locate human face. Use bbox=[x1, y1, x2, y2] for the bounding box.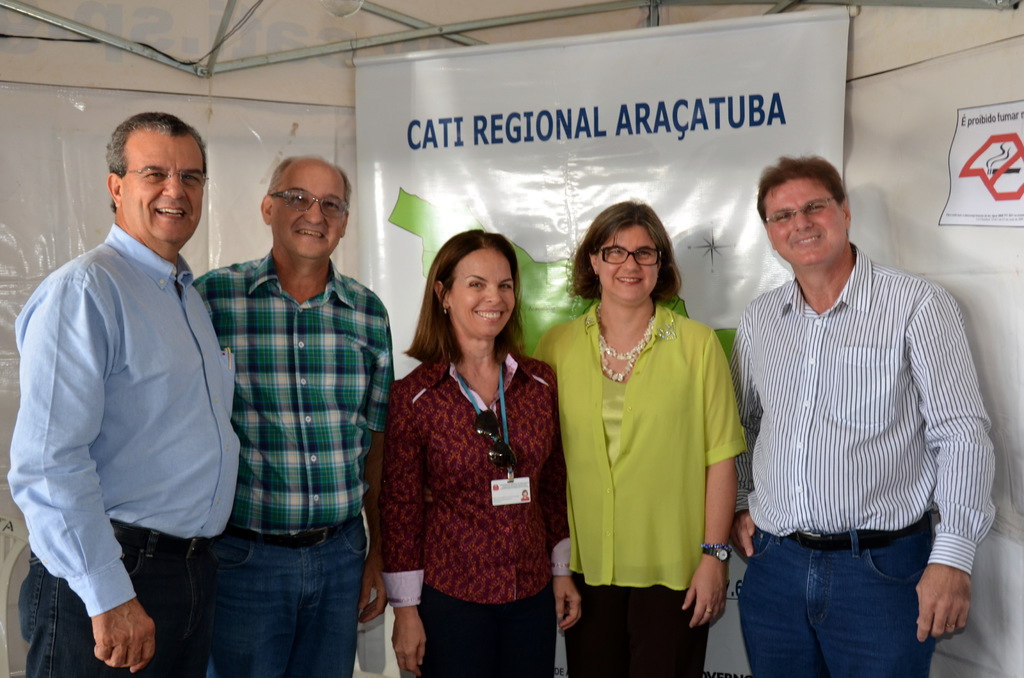
bbox=[120, 127, 207, 239].
